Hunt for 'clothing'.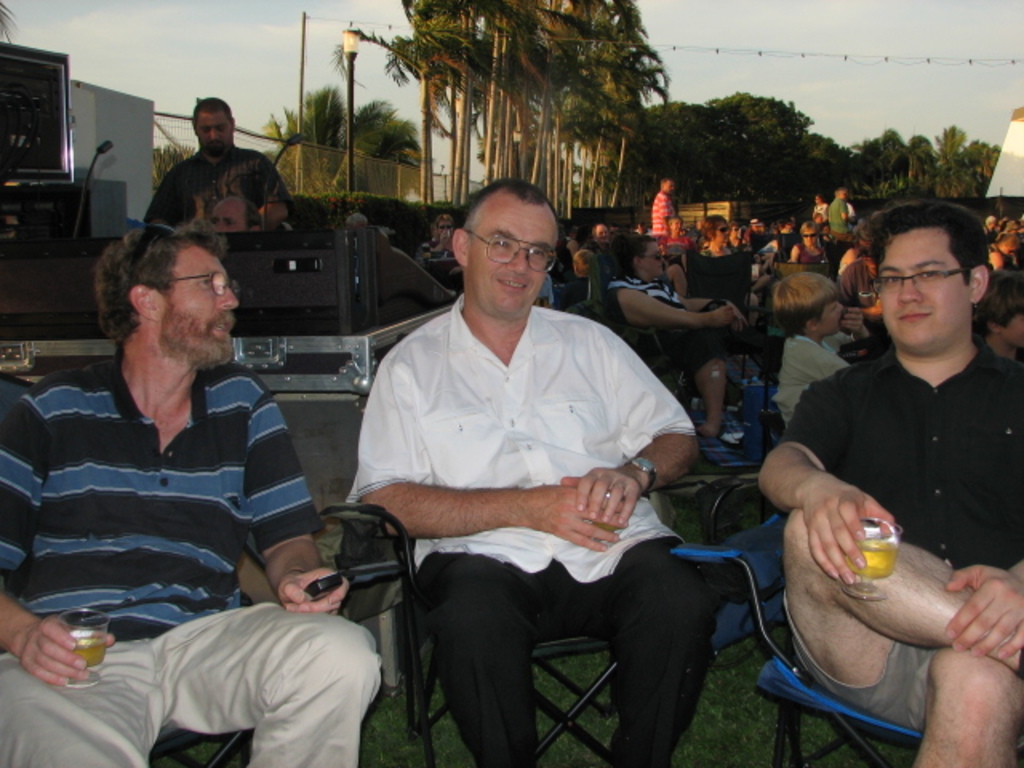
Hunted down at region(614, 264, 755, 366).
